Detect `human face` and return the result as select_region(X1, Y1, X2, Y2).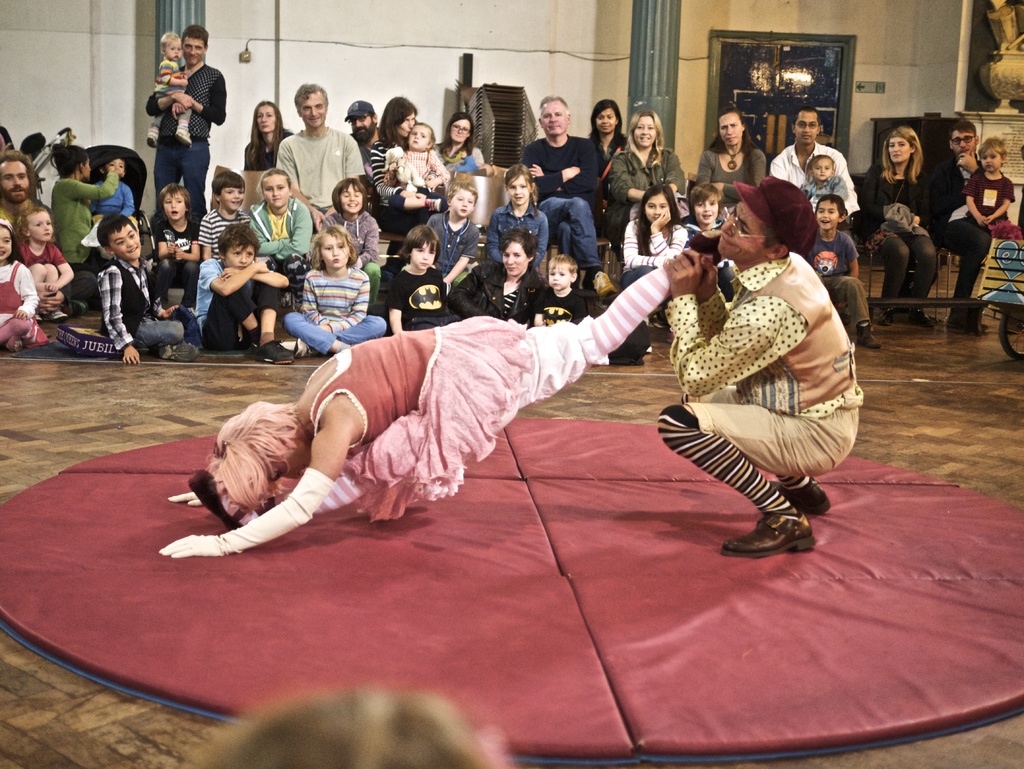
select_region(393, 114, 417, 139).
